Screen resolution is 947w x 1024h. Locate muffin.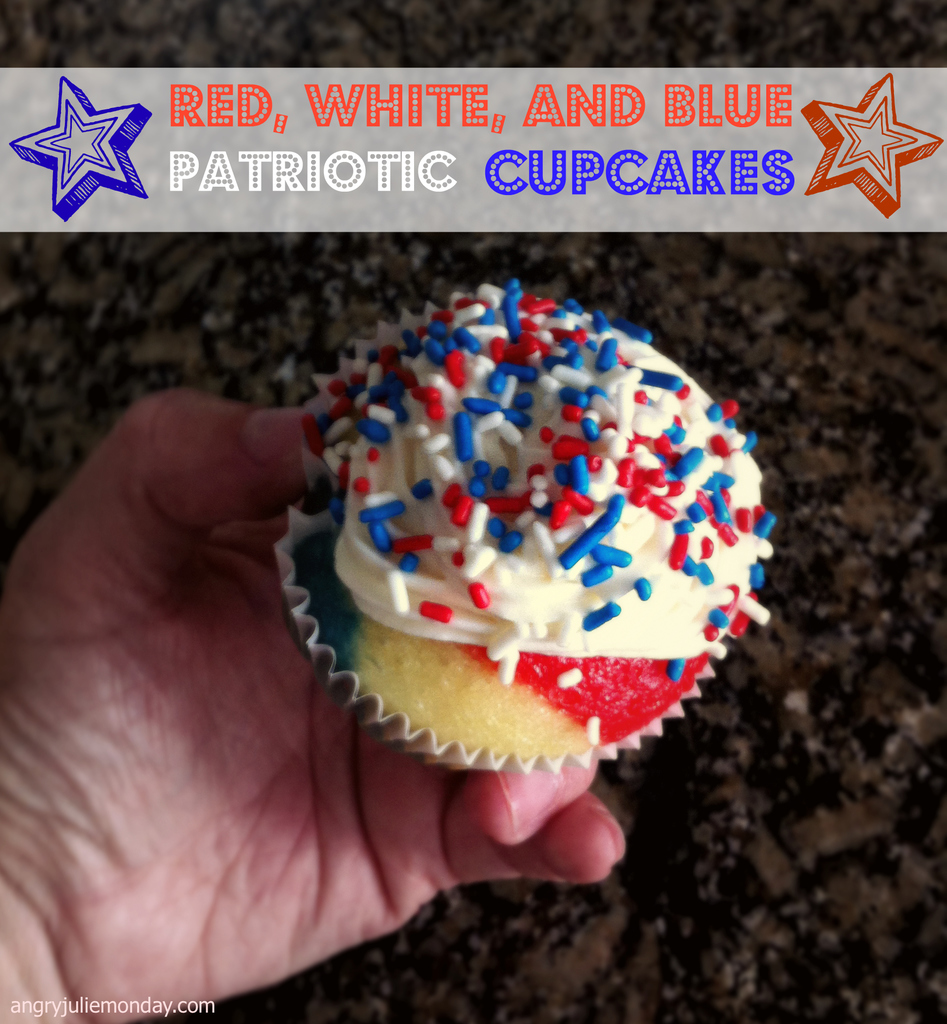
bbox(266, 273, 781, 777).
